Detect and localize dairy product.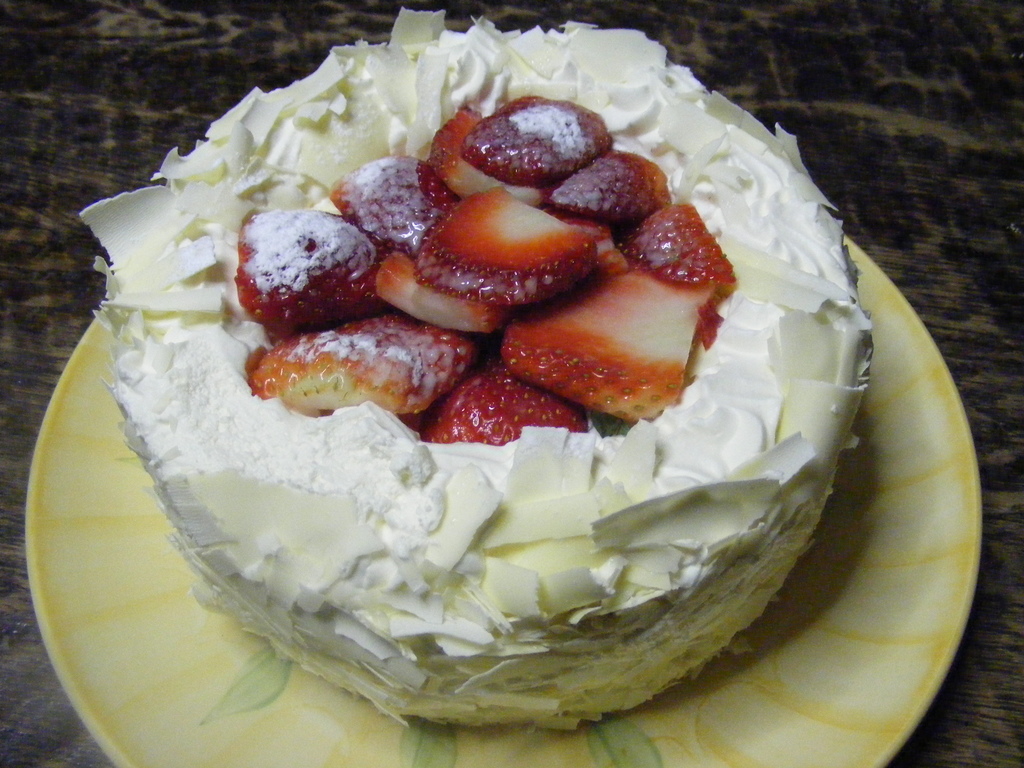
Localized at 45, 39, 922, 746.
